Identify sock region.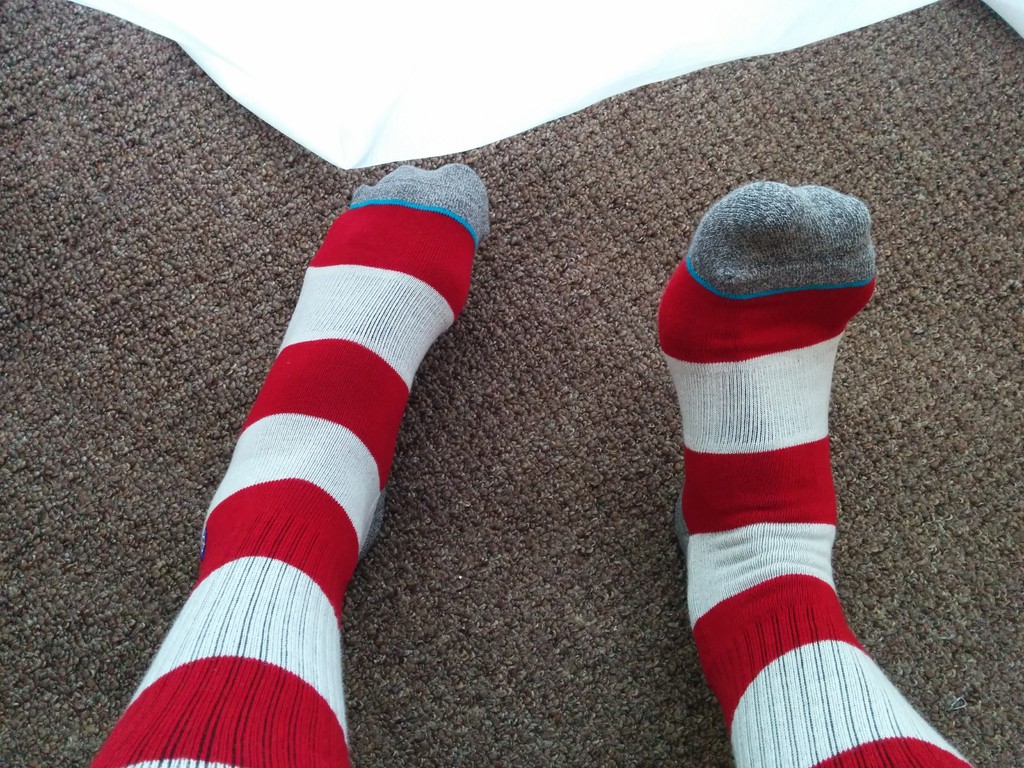
Region: (88,161,488,767).
